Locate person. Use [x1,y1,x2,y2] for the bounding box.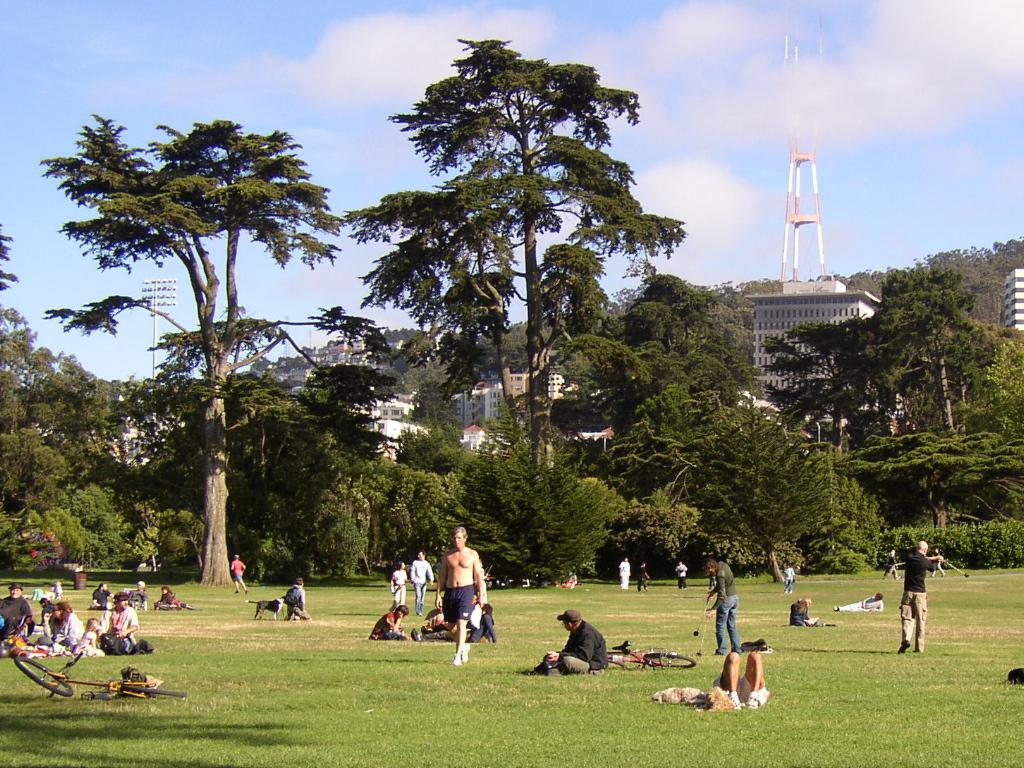
[704,559,743,653].
